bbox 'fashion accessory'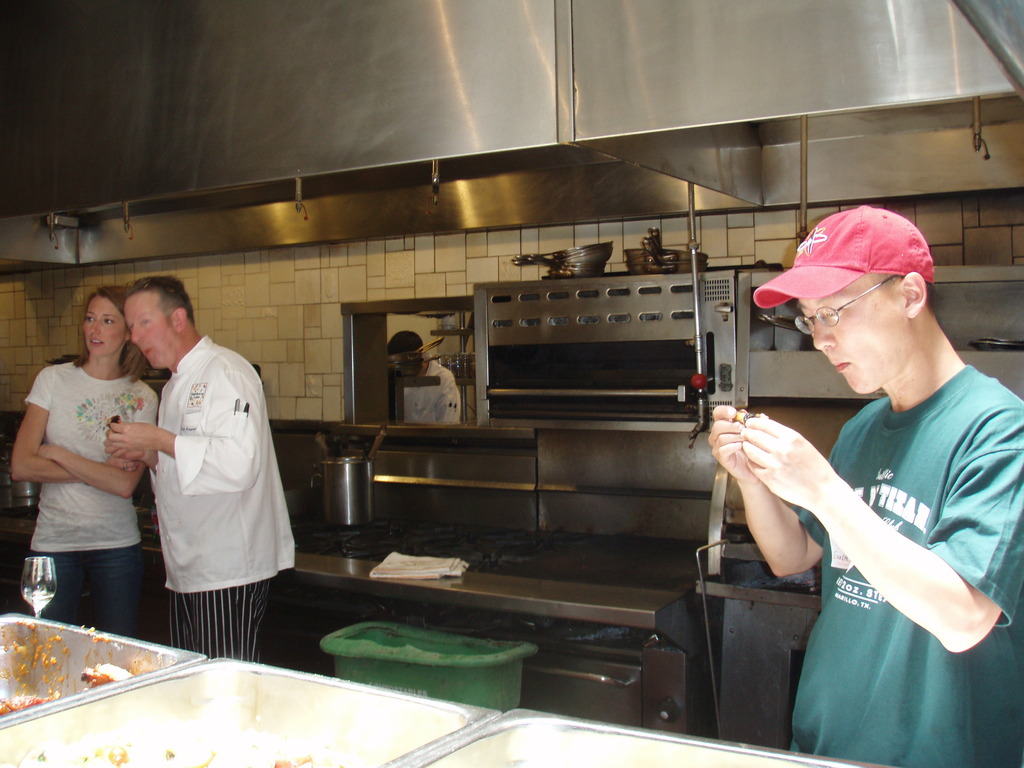
l=119, t=463, r=129, b=472
